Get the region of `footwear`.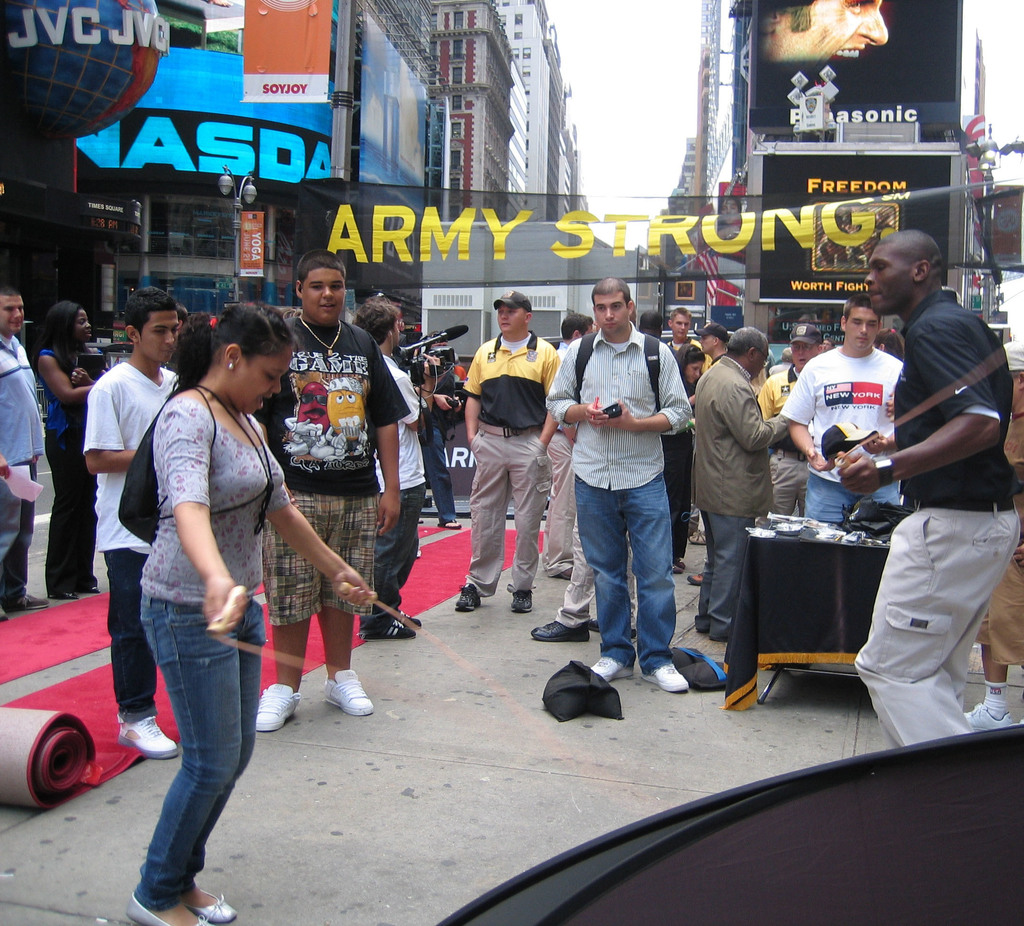
box(453, 585, 483, 615).
